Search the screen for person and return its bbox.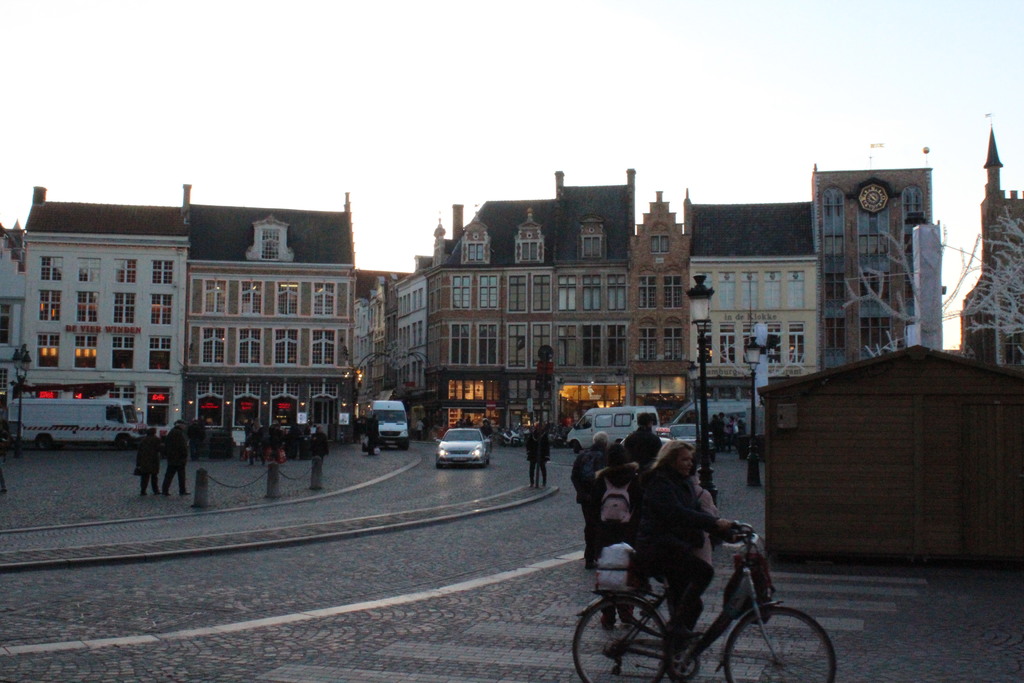
Found: x1=161, y1=419, x2=188, y2=491.
